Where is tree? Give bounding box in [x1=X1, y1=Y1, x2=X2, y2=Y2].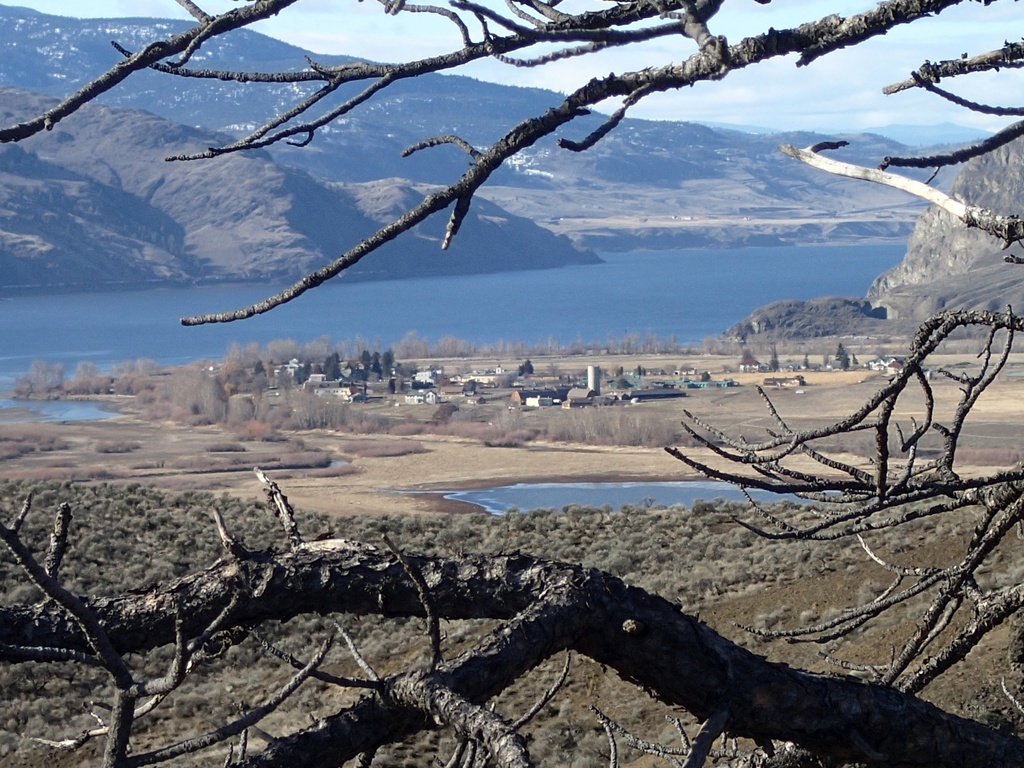
[x1=768, y1=345, x2=780, y2=371].
